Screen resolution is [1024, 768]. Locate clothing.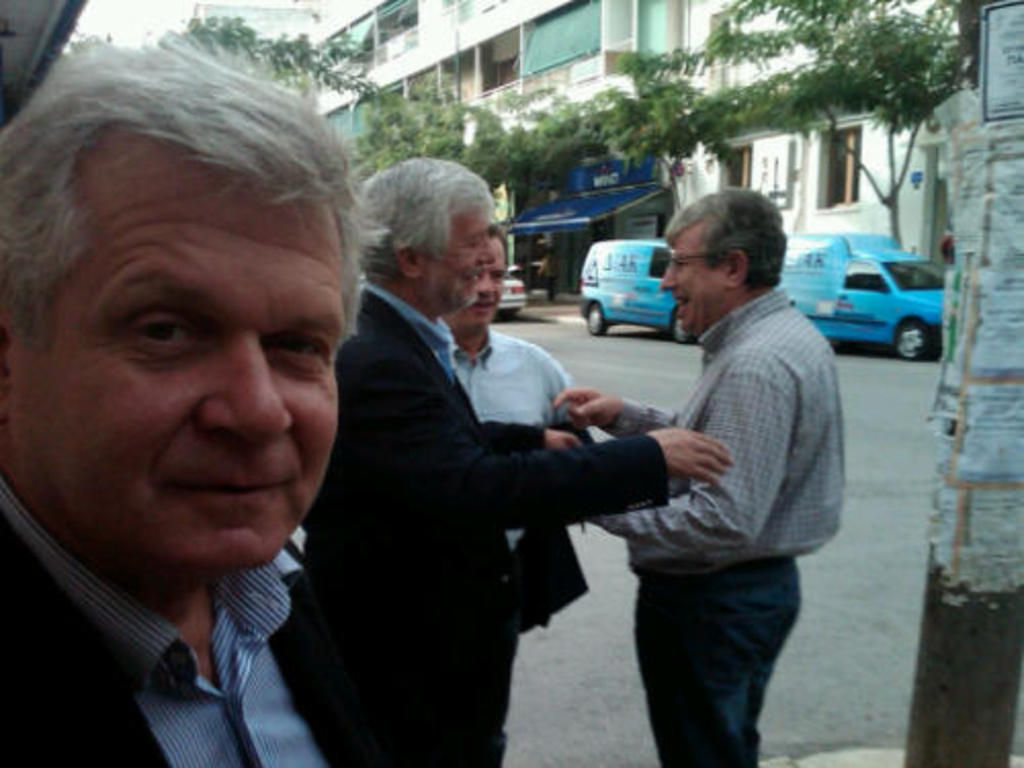
545 211 854 741.
